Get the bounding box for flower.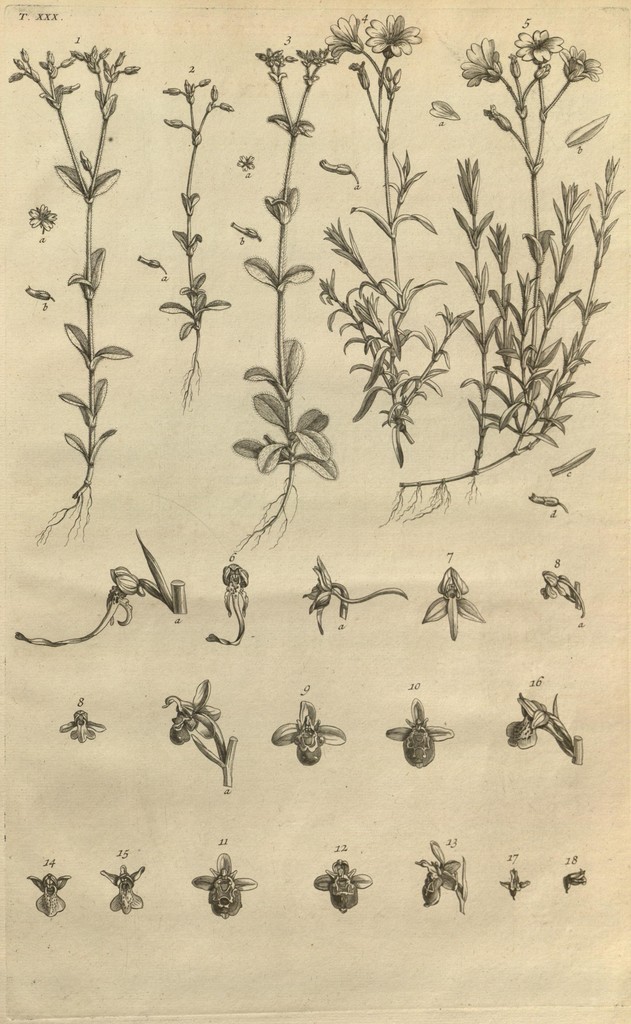
<bbox>27, 872, 70, 918</bbox>.
